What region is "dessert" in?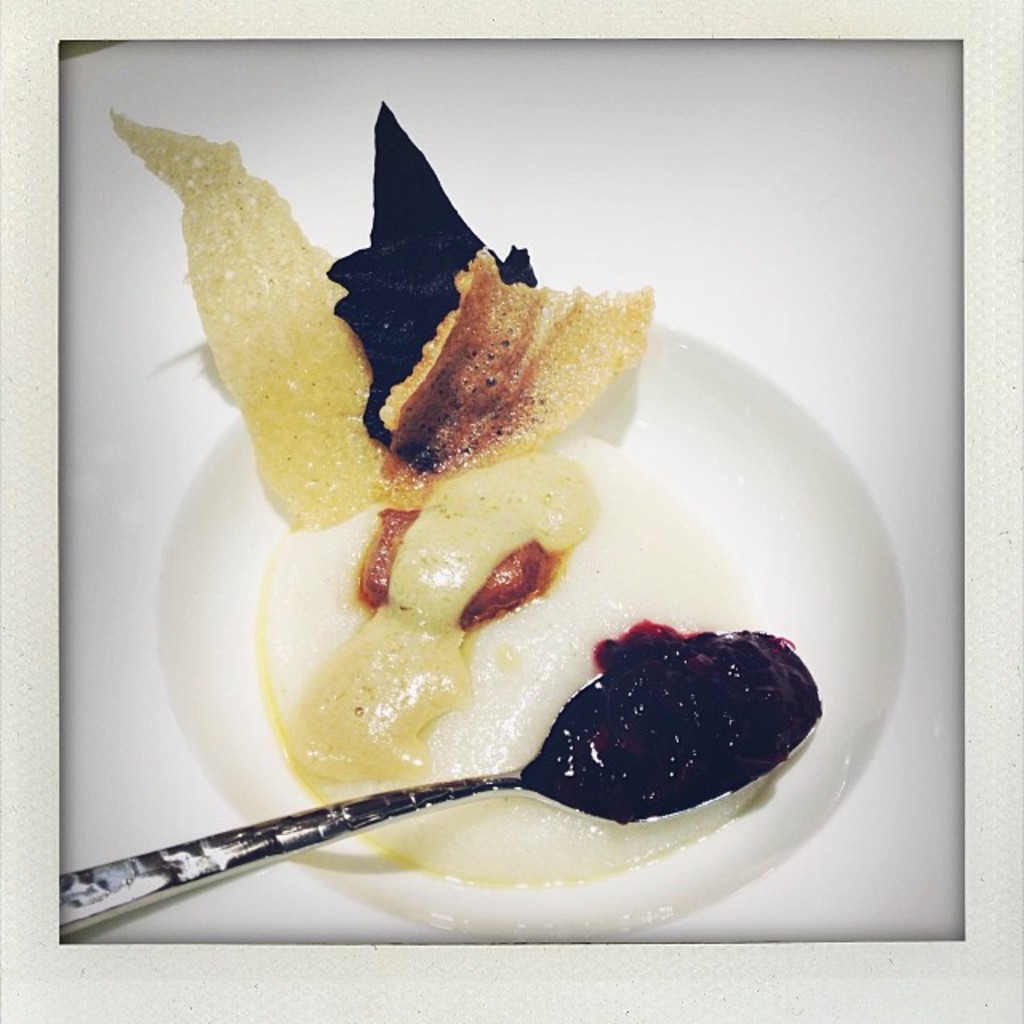
crop(104, 86, 691, 842).
